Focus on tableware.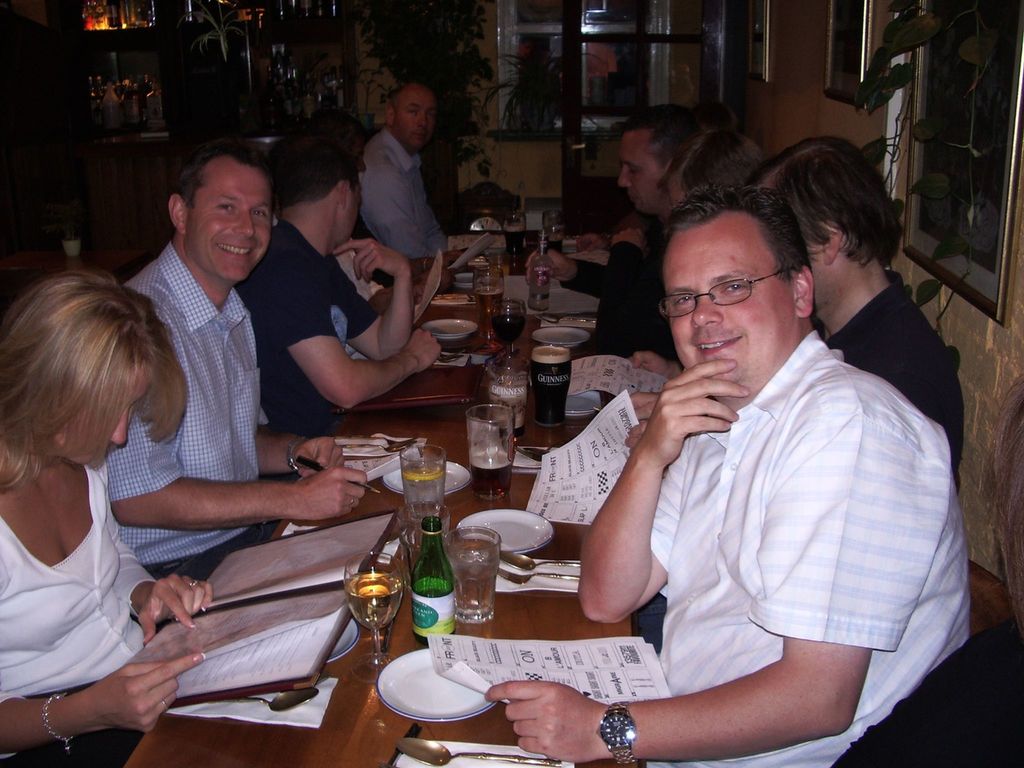
Focused at 454,506,554,554.
